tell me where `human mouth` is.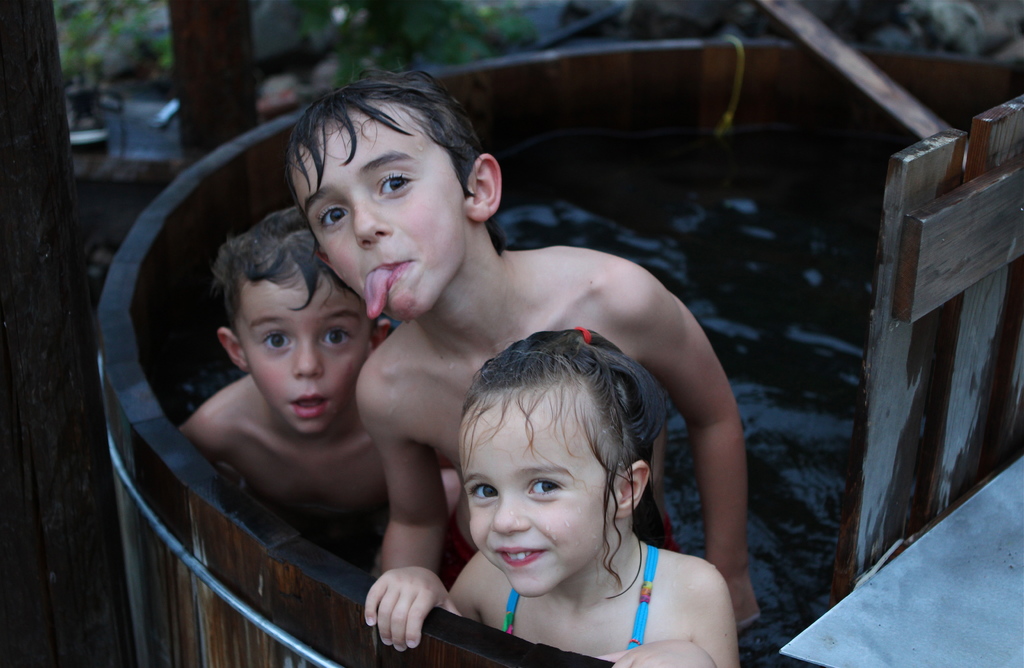
`human mouth` is at bbox(287, 394, 326, 415).
